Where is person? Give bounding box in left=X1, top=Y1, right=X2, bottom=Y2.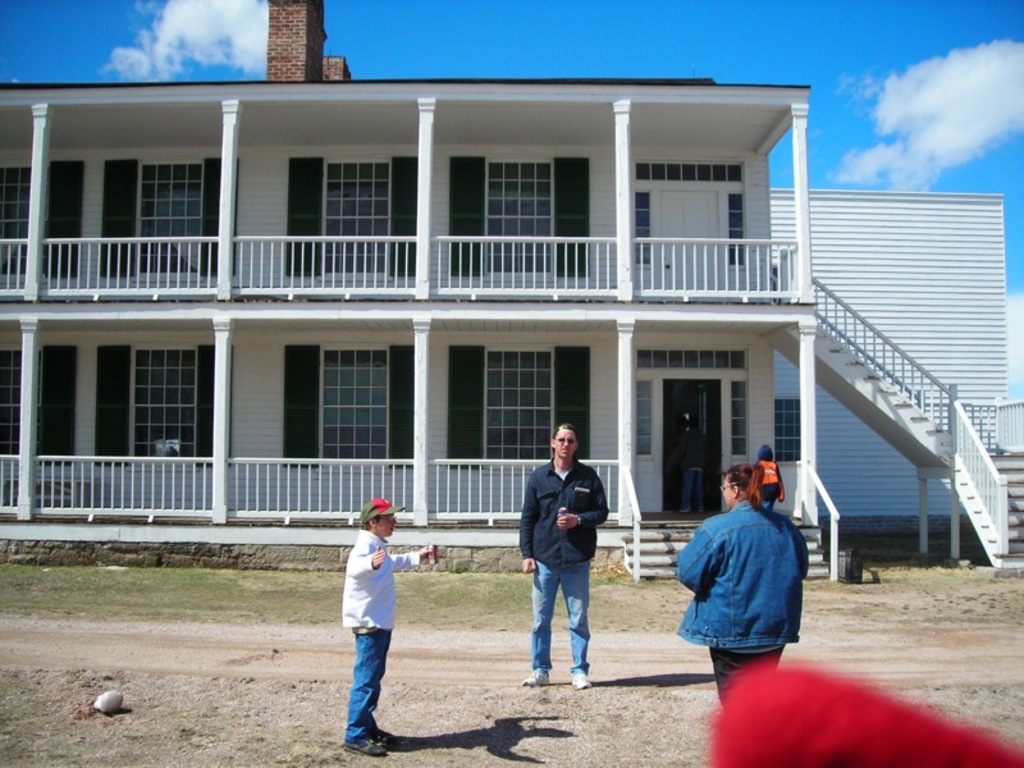
left=664, top=466, right=803, bottom=726.
